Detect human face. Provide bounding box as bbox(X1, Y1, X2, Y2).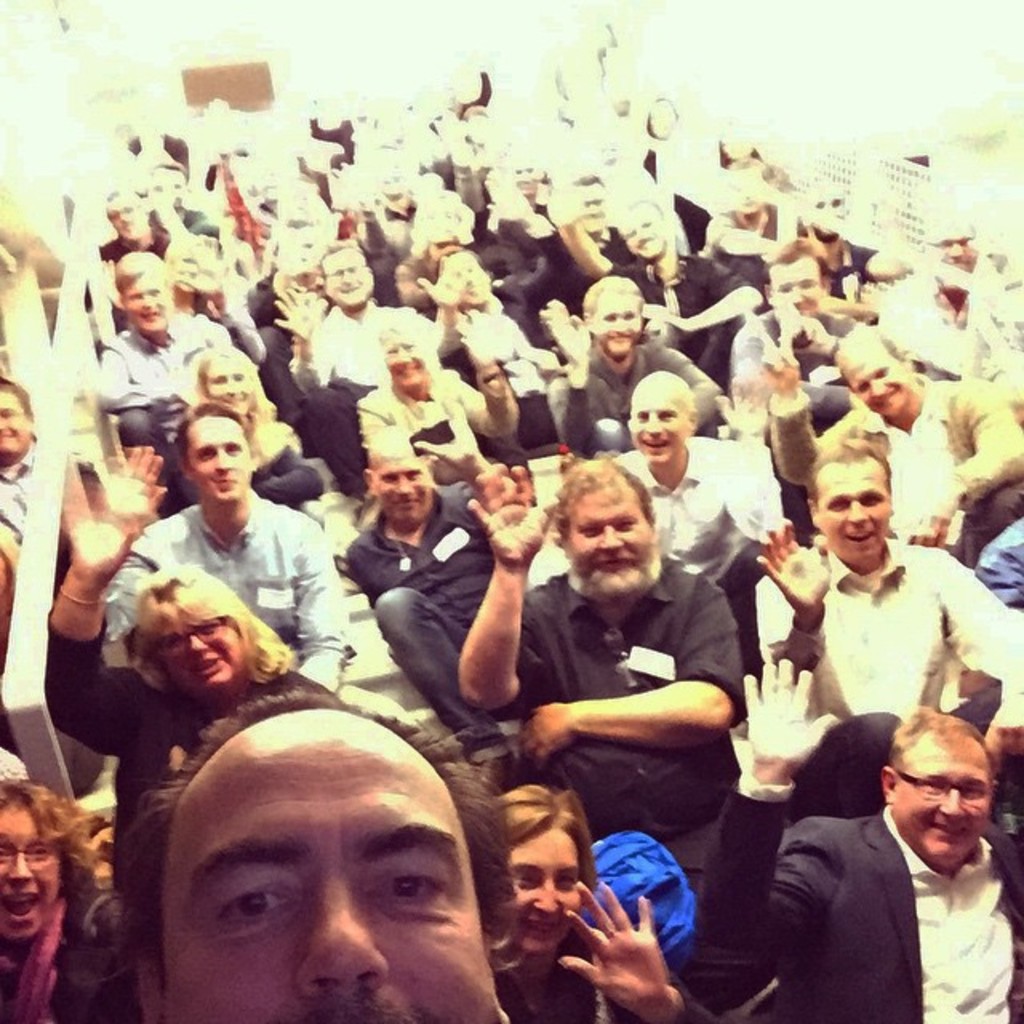
bbox(453, 250, 490, 304).
